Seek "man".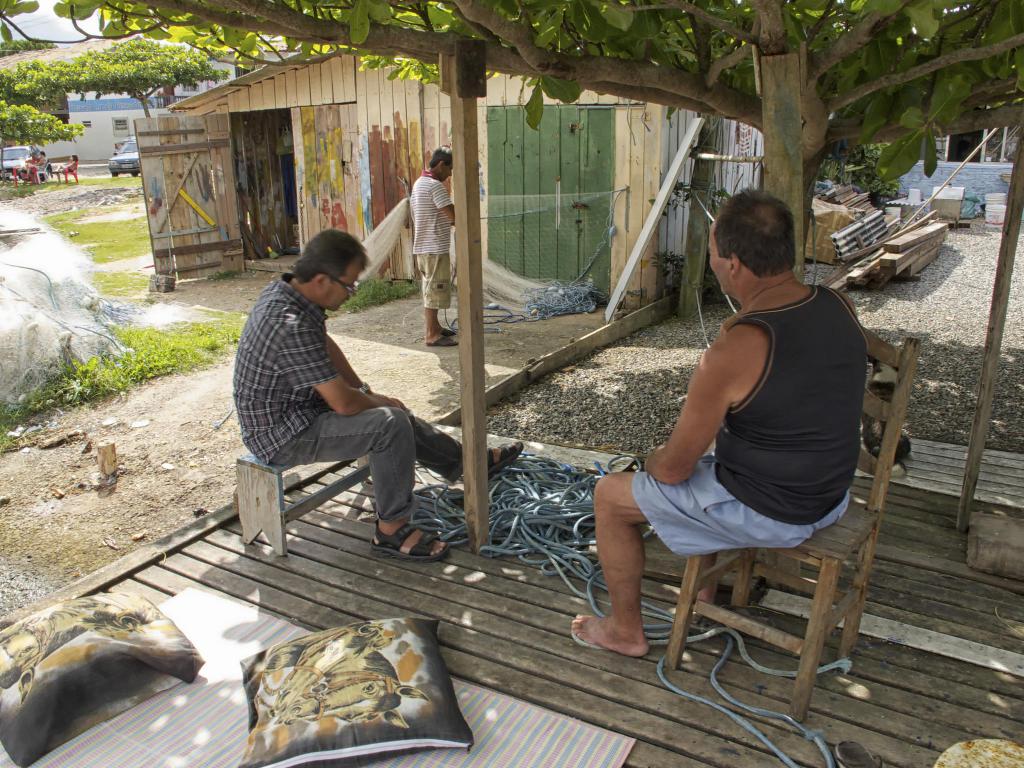
(31, 150, 52, 181).
